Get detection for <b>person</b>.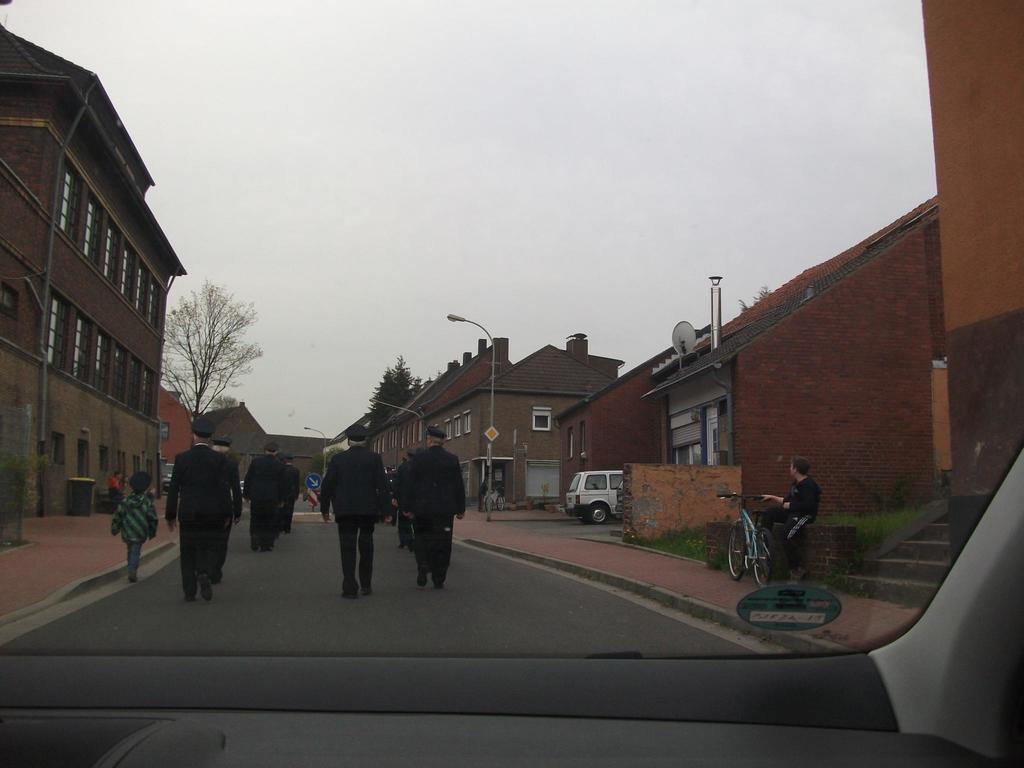
Detection: bbox=(218, 442, 239, 553).
